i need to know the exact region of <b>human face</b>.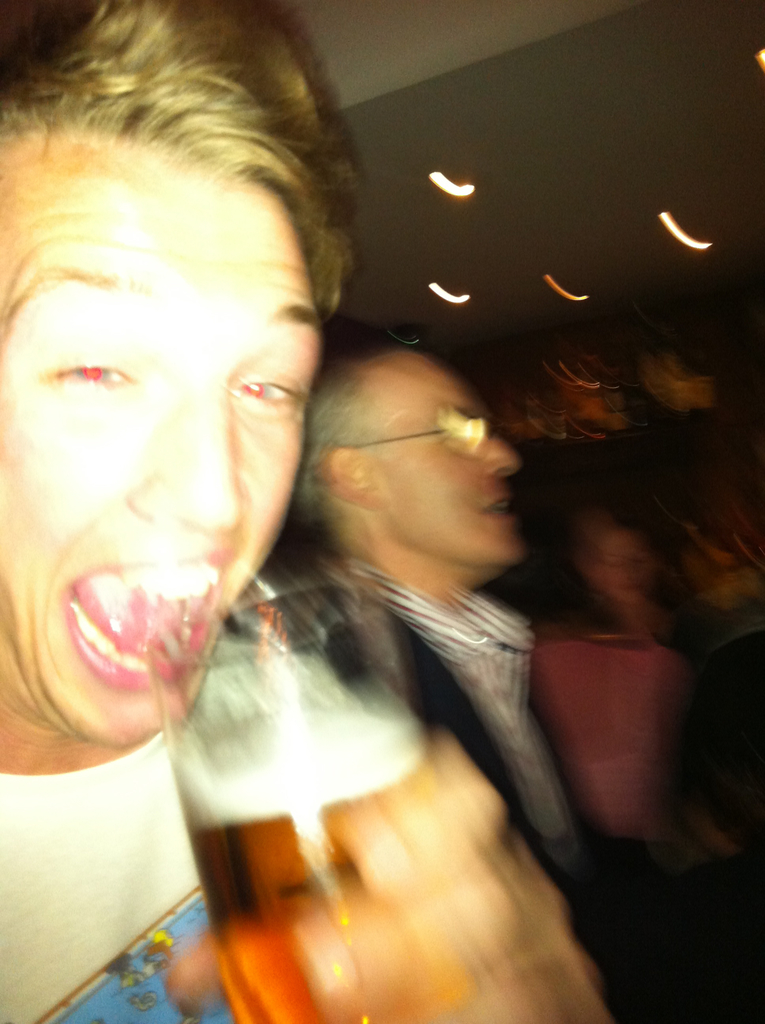
Region: {"x1": 0, "y1": 174, "x2": 323, "y2": 753}.
